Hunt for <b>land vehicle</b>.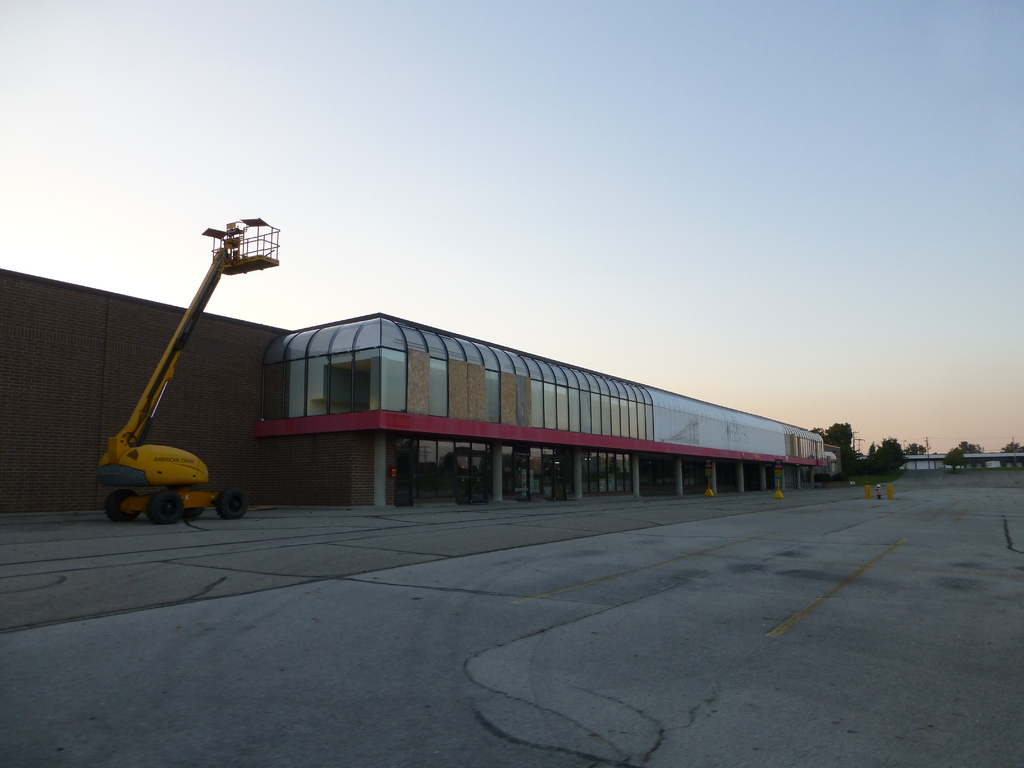
Hunted down at box=[96, 219, 282, 524].
